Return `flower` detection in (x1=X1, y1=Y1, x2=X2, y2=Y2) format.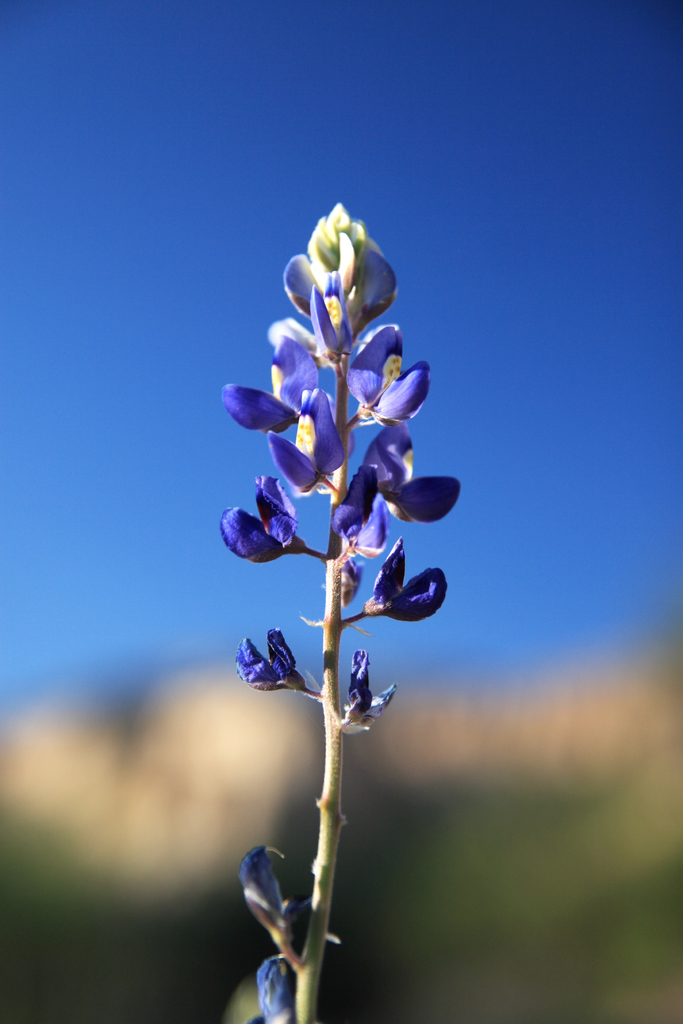
(x1=270, y1=396, x2=342, y2=493).
